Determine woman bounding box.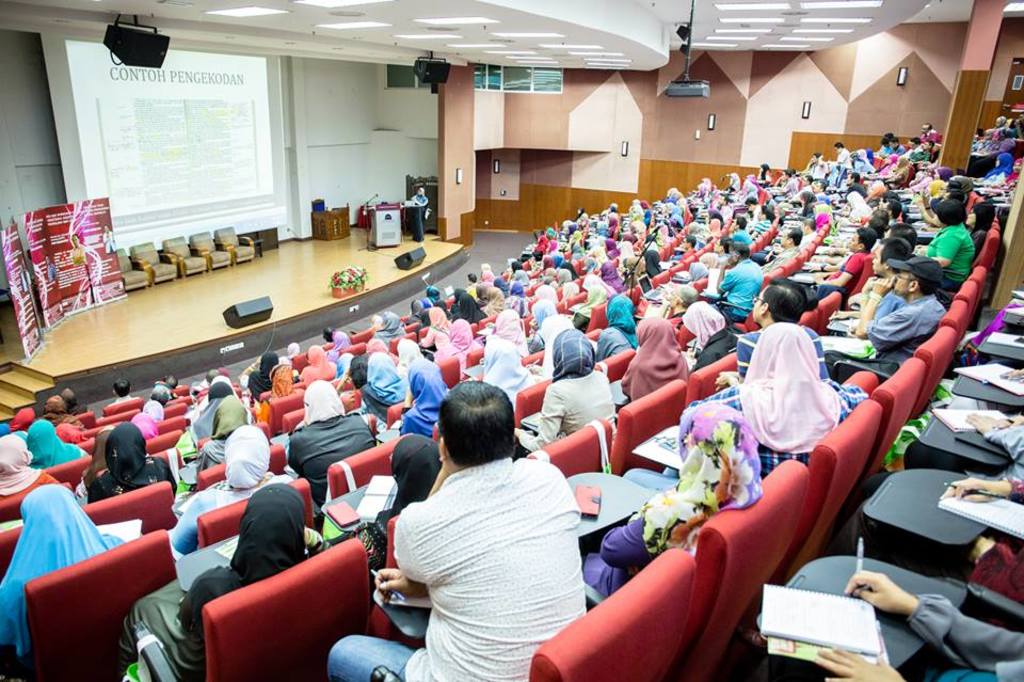
Determined: <region>478, 313, 529, 401</region>.
